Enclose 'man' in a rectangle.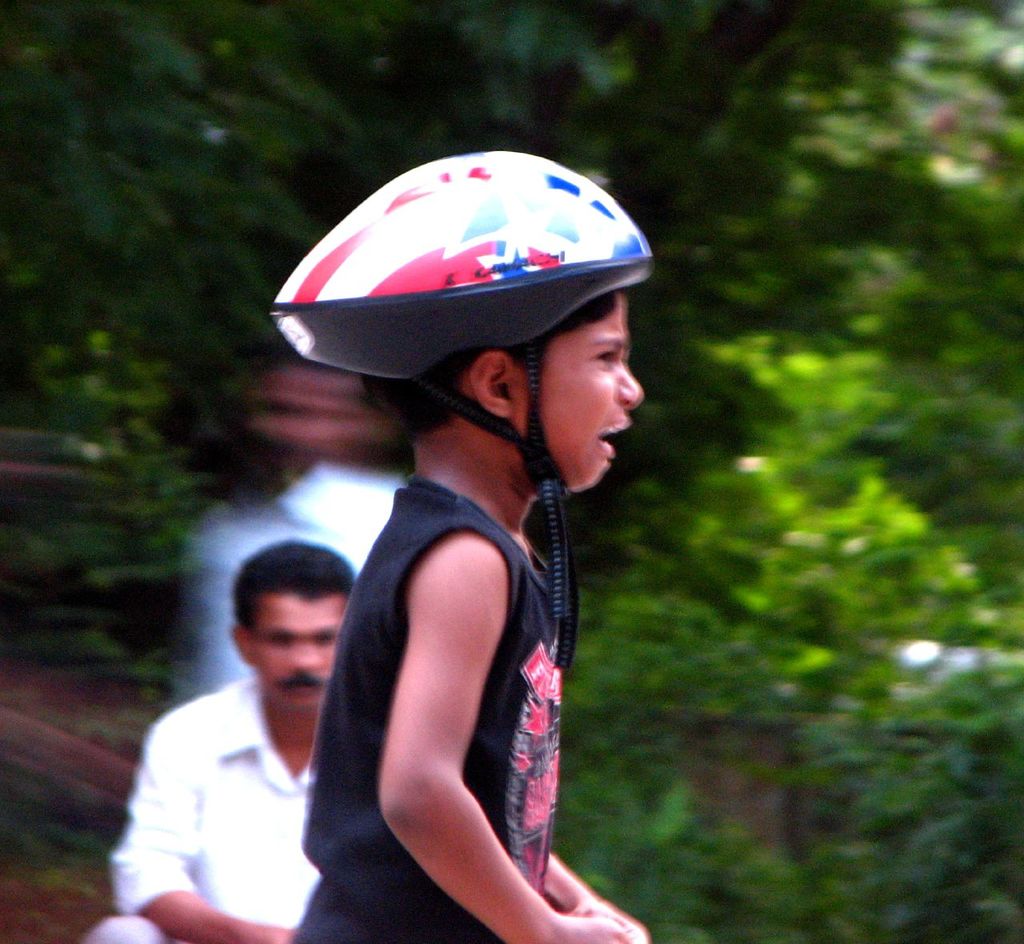
box(186, 362, 405, 695).
